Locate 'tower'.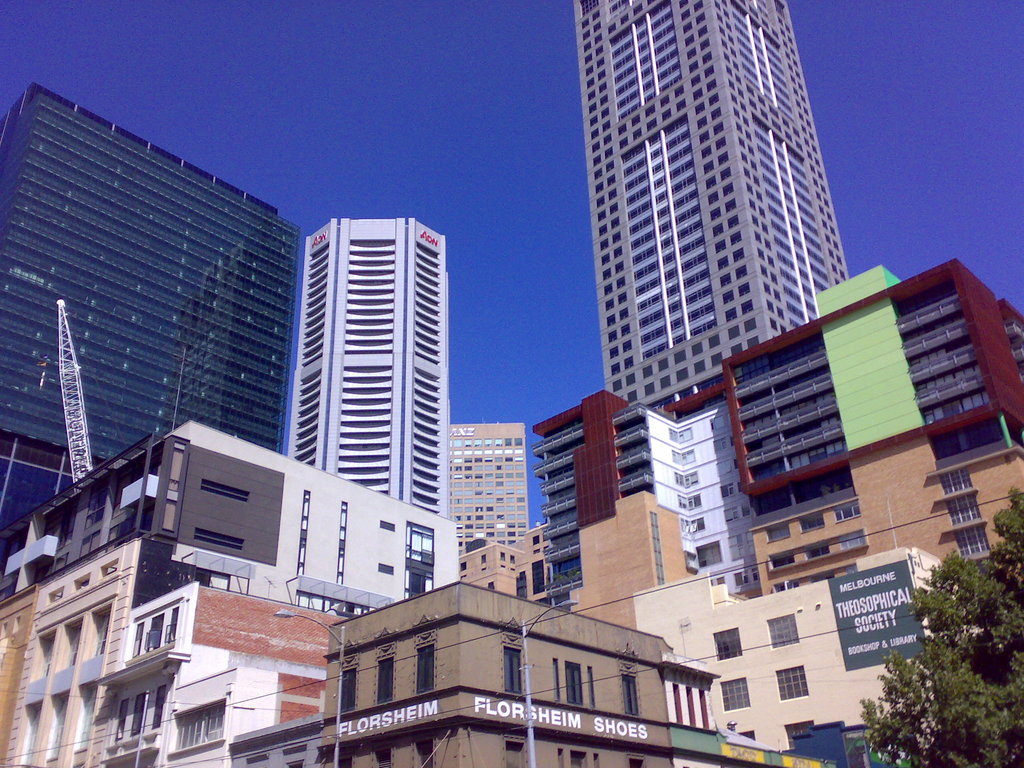
Bounding box: [left=572, top=0, right=849, bottom=427].
